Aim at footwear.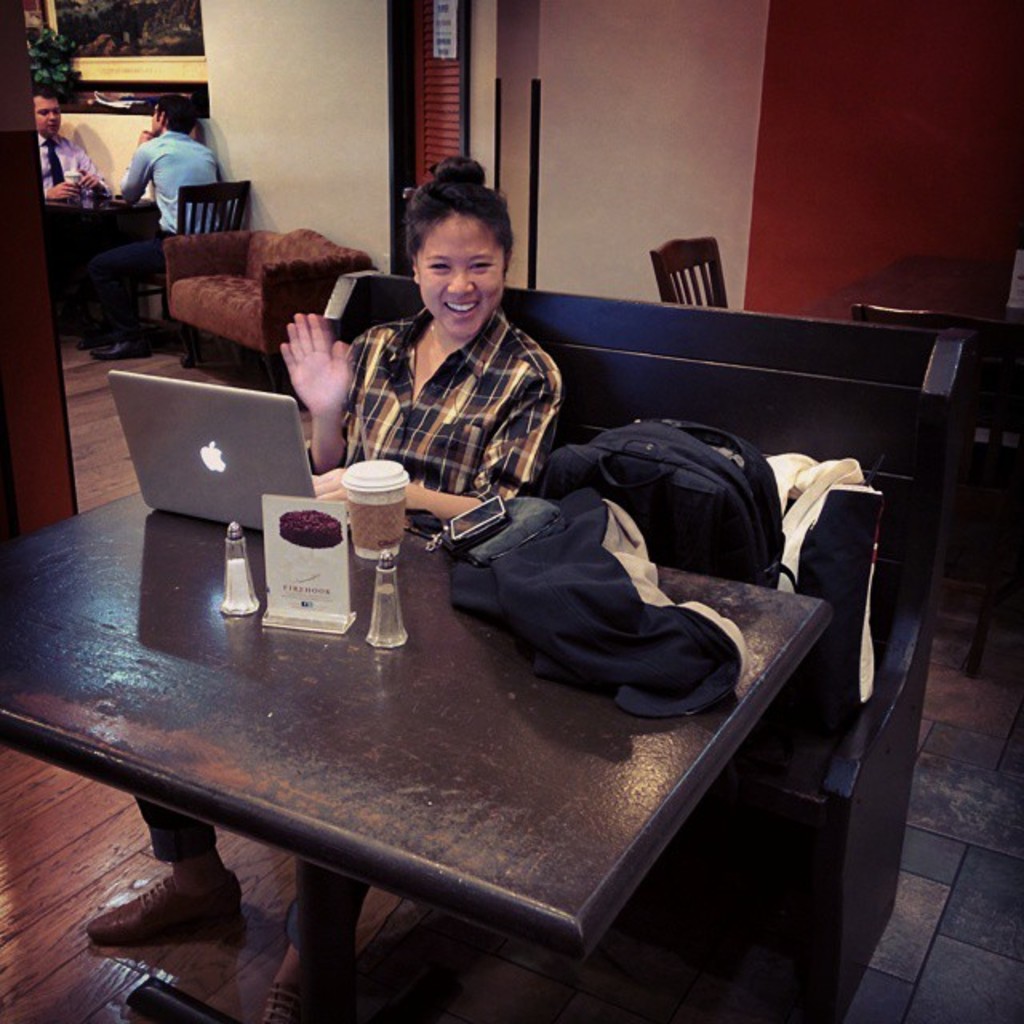
Aimed at (259, 941, 349, 1022).
